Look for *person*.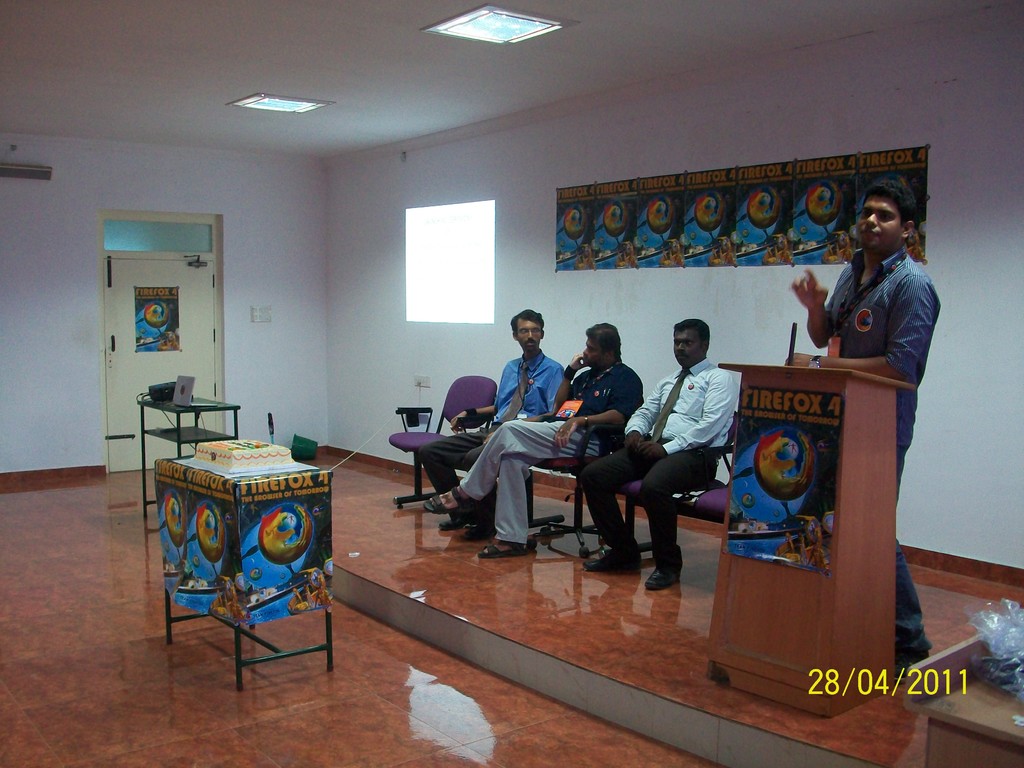
Found: l=783, t=177, r=941, b=665.
